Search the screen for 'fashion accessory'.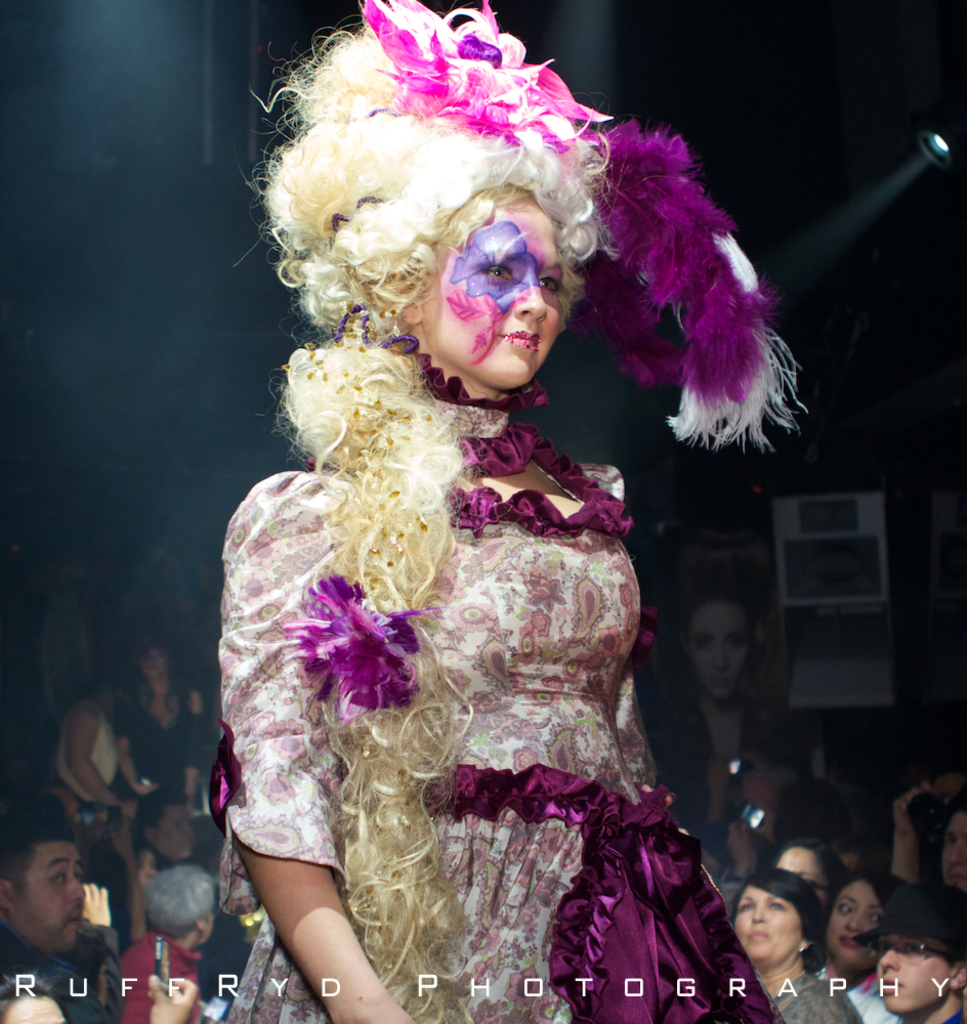
Found at {"left": 864, "top": 941, "right": 965, "bottom": 967}.
